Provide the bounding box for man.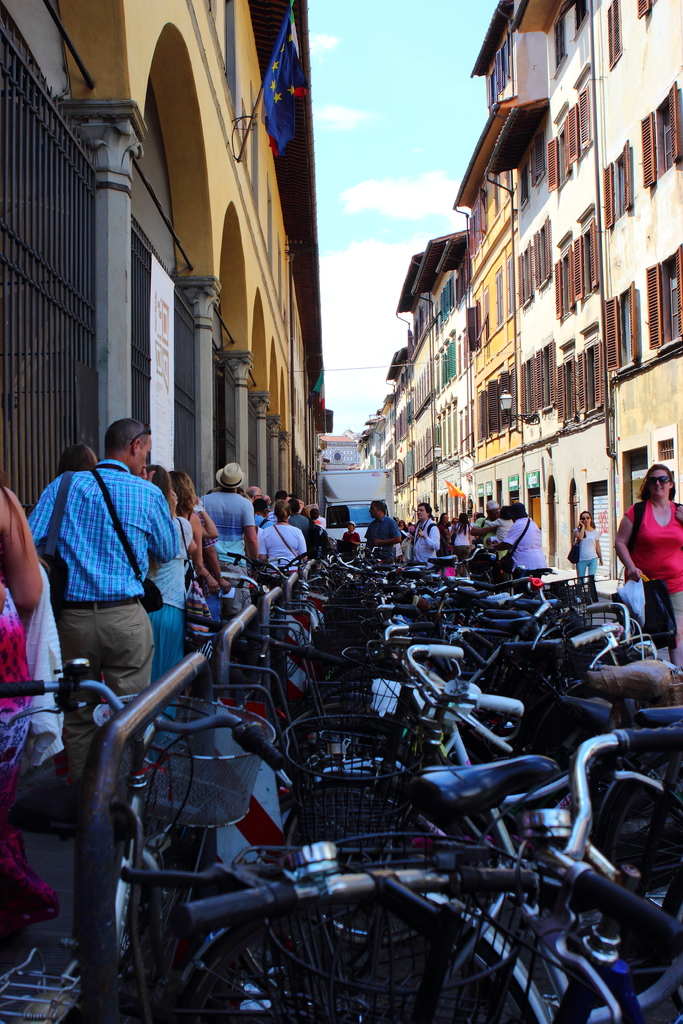
region(15, 413, 207, 788).
